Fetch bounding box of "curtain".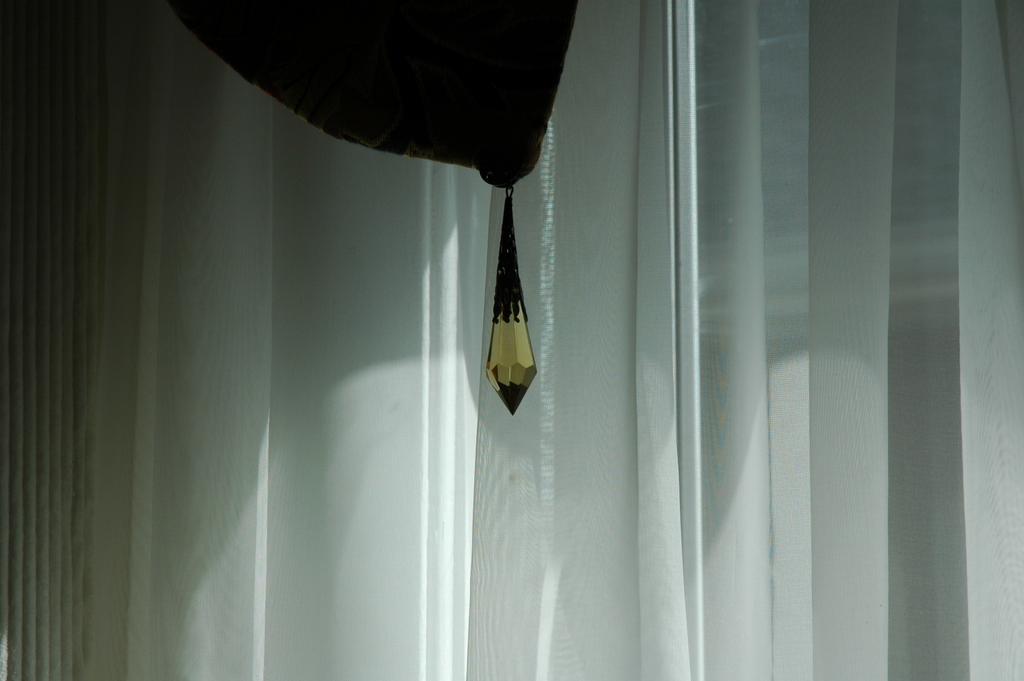
Bbox: 113, 0, 682, 680.
